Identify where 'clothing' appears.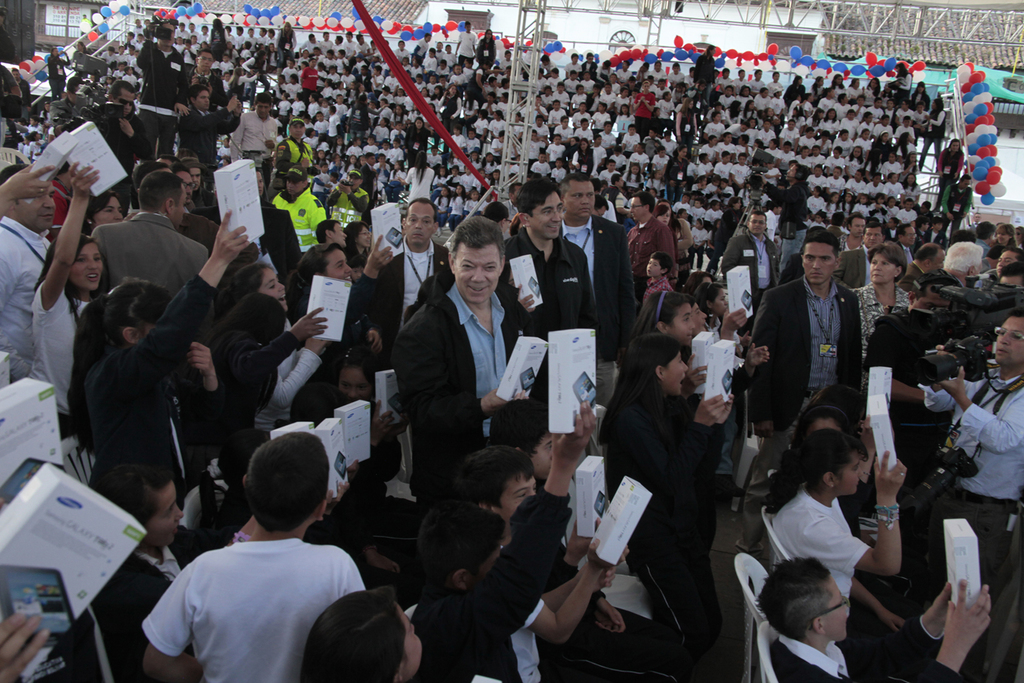
Appears at 397 280 526 497.
